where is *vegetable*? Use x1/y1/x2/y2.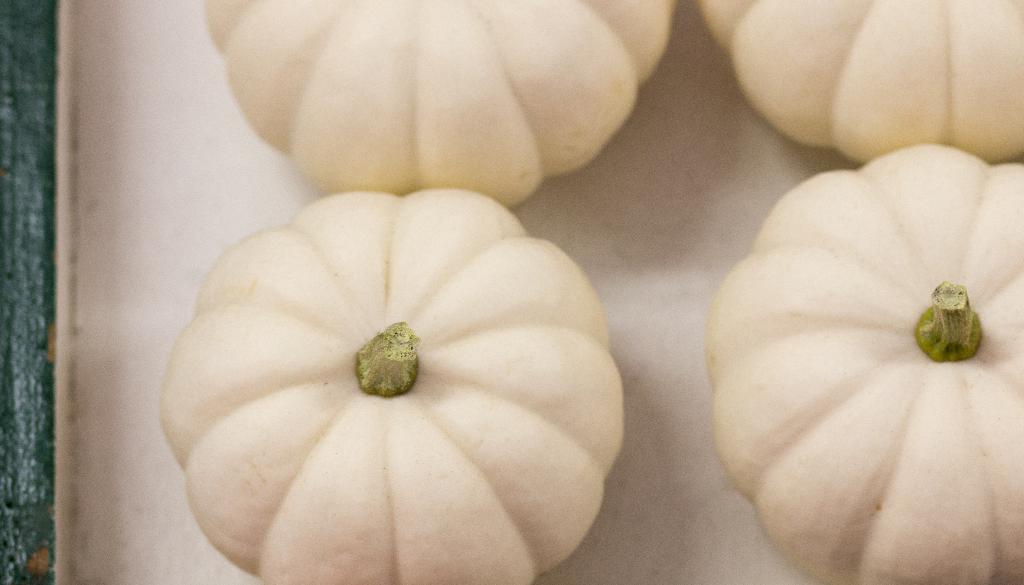
195/1/680/207.
